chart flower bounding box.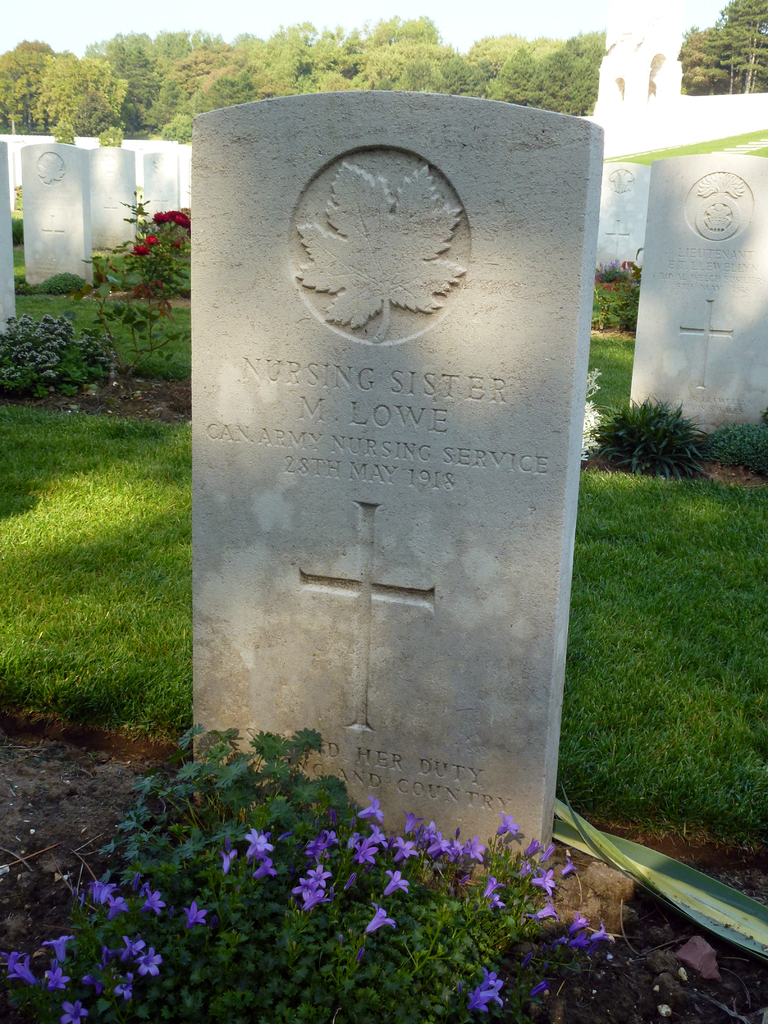
Charted: {"x1": 476, "y1": 968, "x2": 495, "y2": 1007}.
